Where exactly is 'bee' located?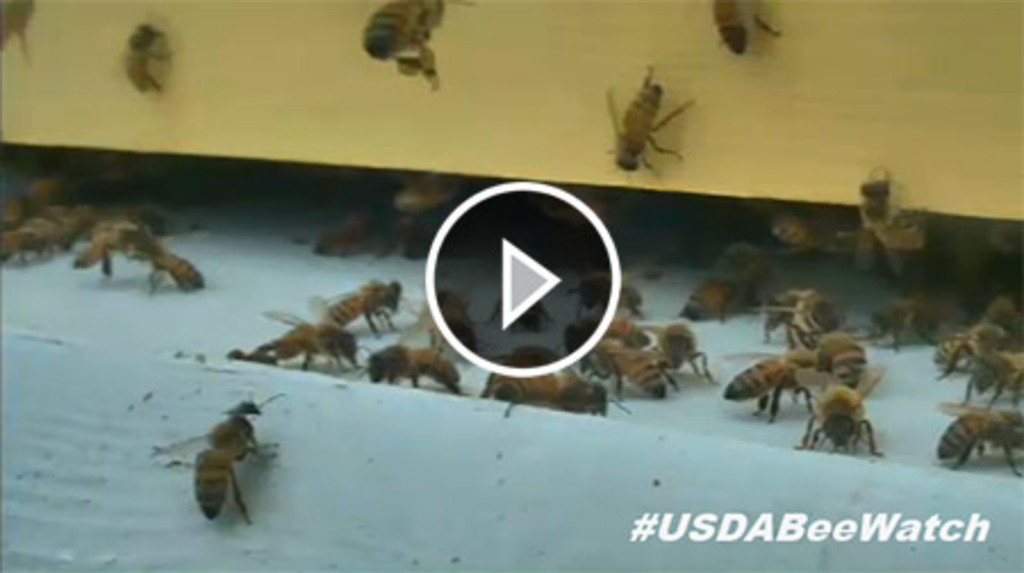
Its bounding box is pyautogui.locateOnScreen(168, 380, 287, 537).
